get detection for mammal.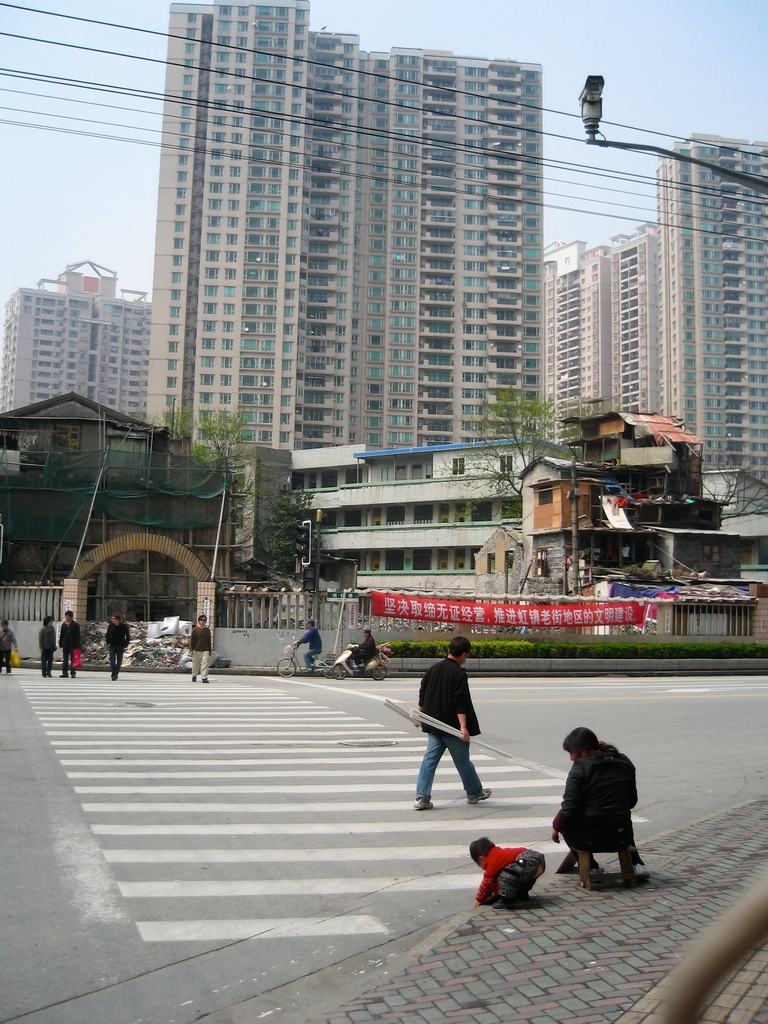
Detection: (413,634,490,806).
